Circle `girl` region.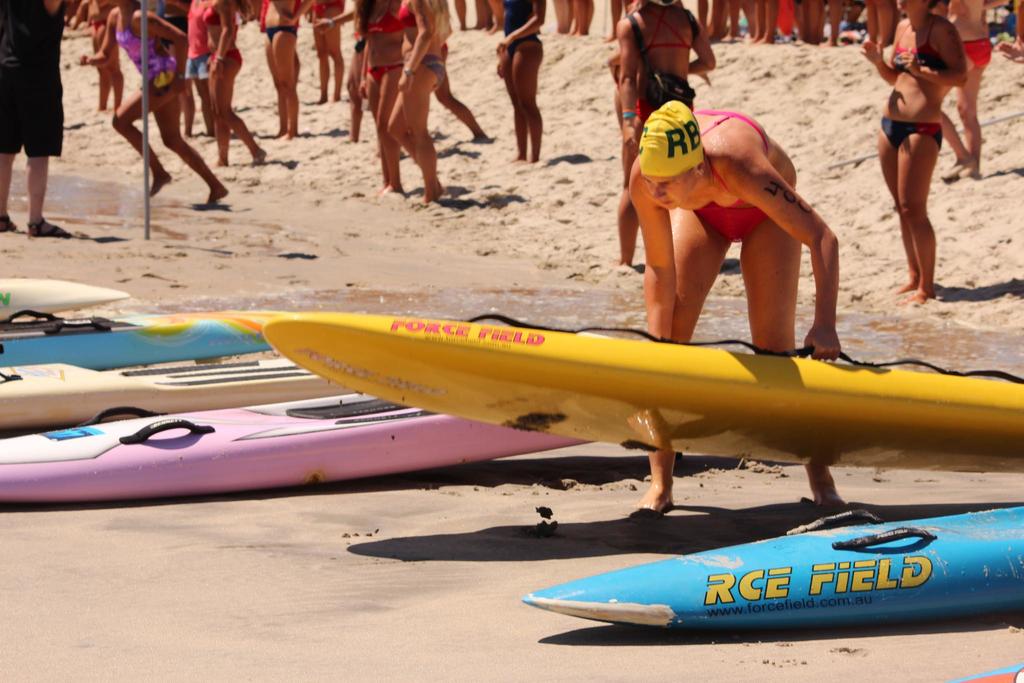
Region: (620, 0, 716, 267).
